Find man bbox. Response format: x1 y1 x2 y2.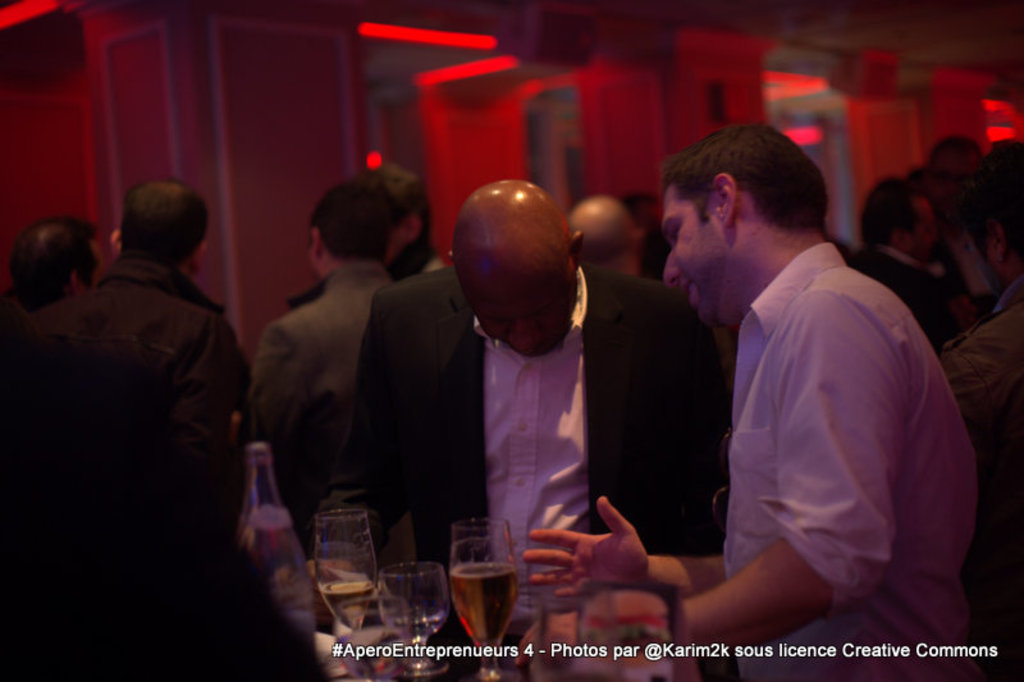
938 136 1023 679.
